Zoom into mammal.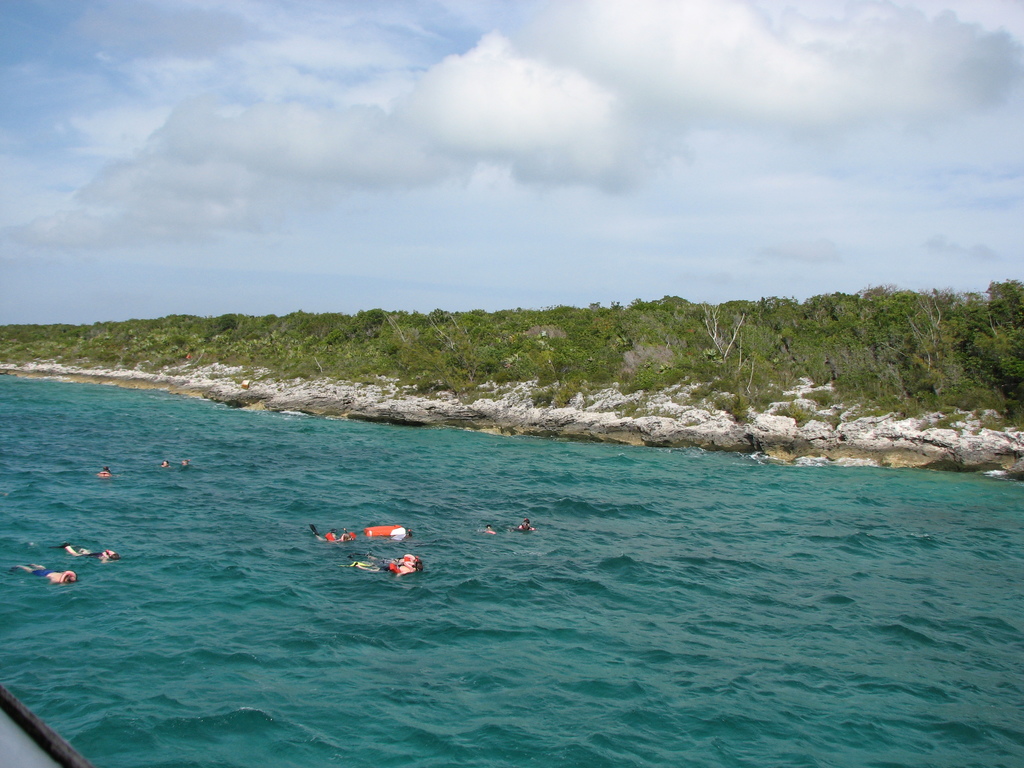
Zoom target: 382, 559, 424, 574.
